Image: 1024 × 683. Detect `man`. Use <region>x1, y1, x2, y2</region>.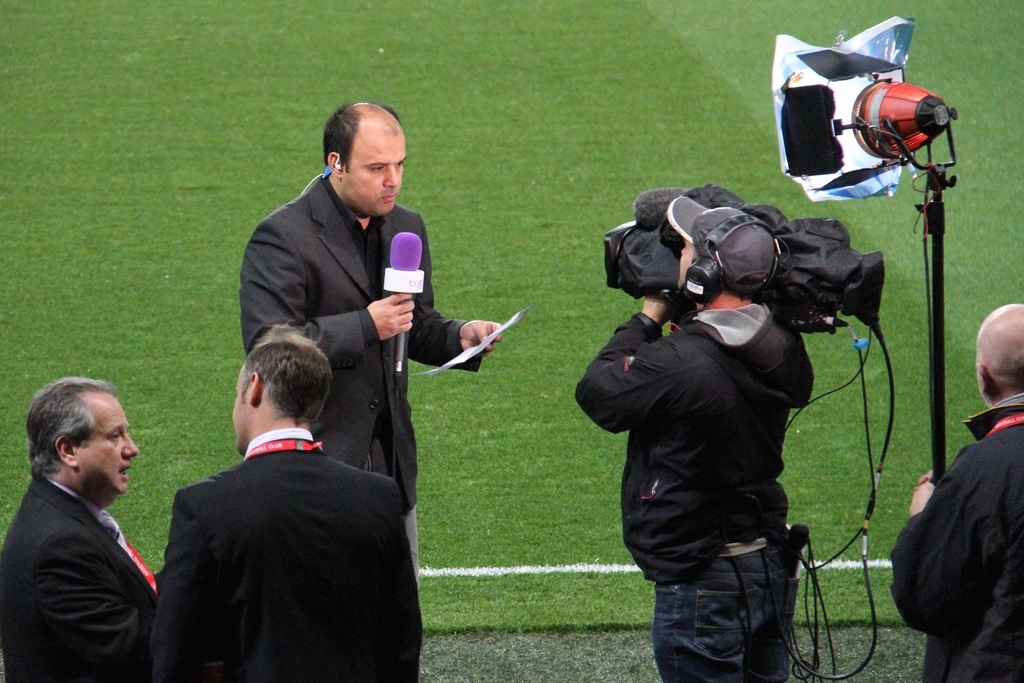
<region>0, 372, 166, 682</region>.
